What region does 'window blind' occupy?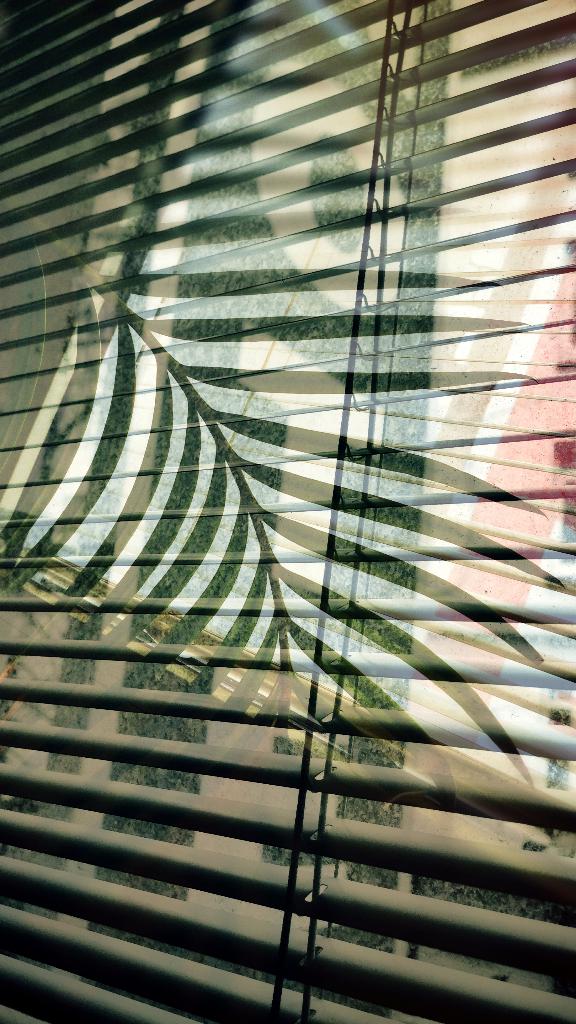
rect(0, 0, 575, 1023).
